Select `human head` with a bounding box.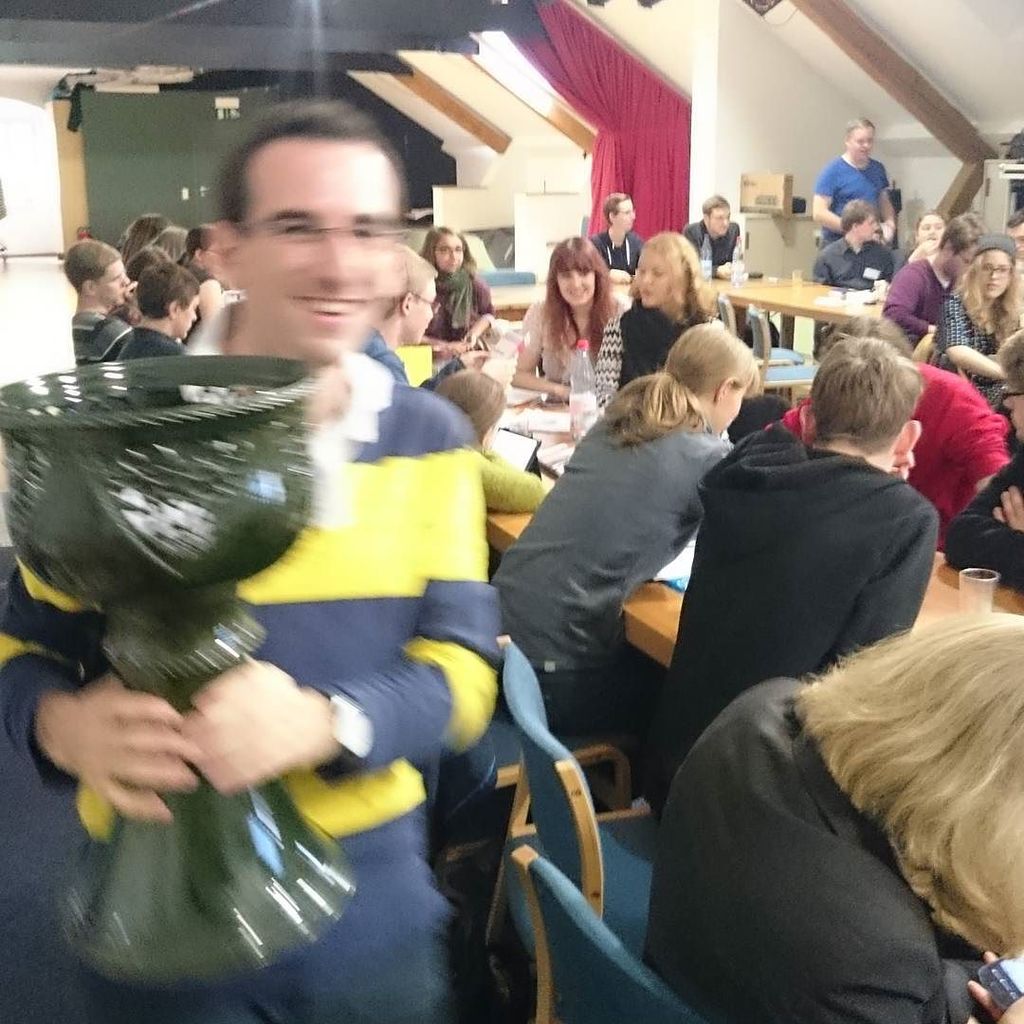
box=[602, 192, 639, 236].
